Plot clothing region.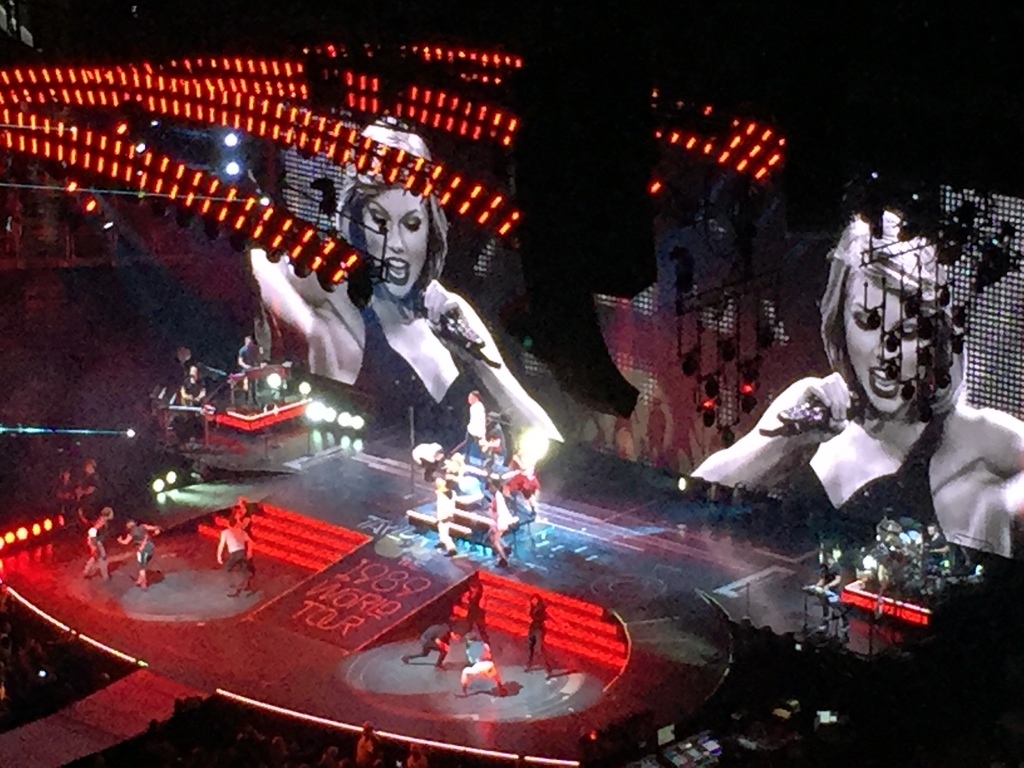
Plotted at 777,396,950,543.
